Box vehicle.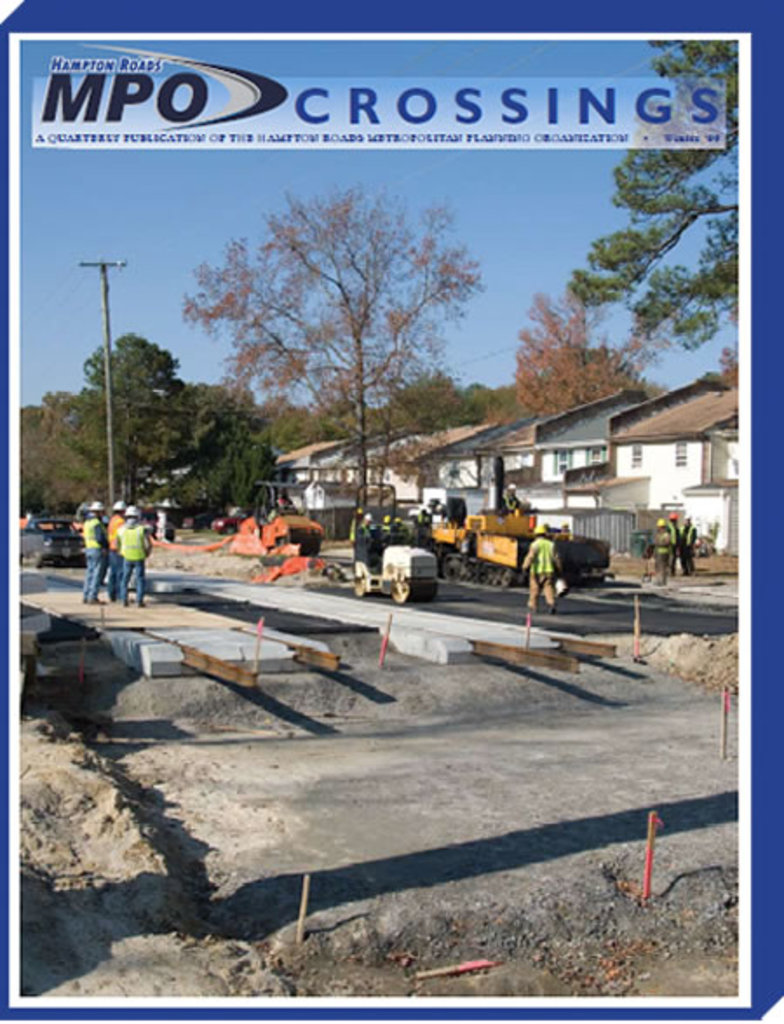
{"left": 239, "top": 475, "right": 329, "bottom": 557}.
